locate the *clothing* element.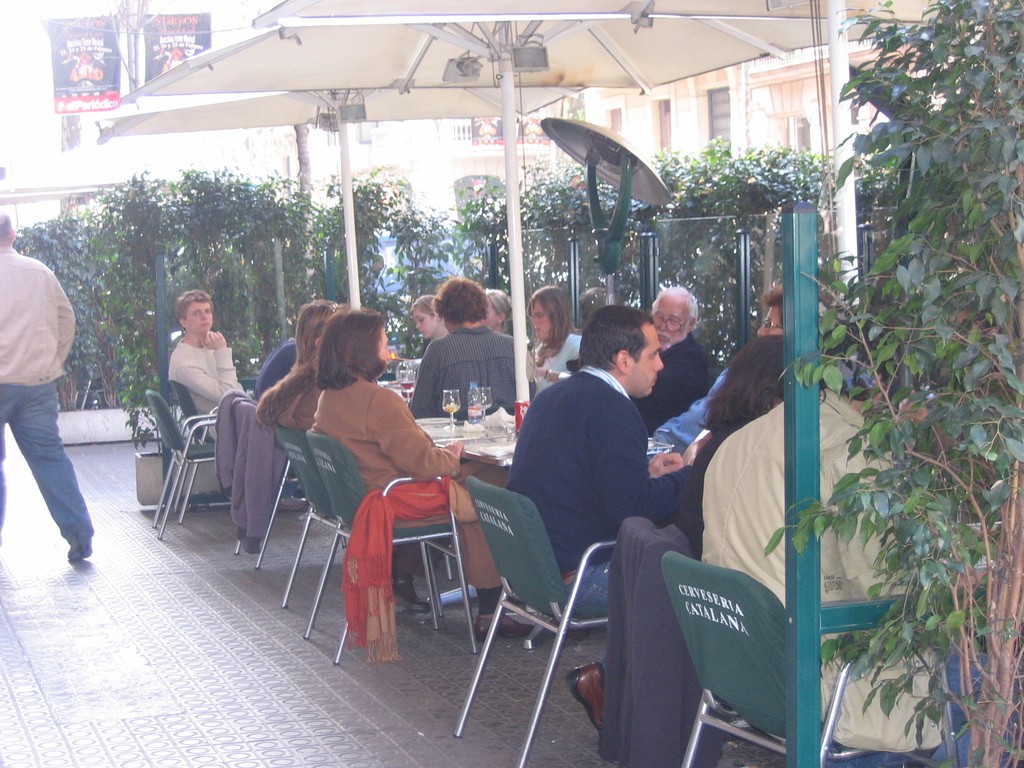
Element bbox: left=514, top=331, right=585, bottom=409.
